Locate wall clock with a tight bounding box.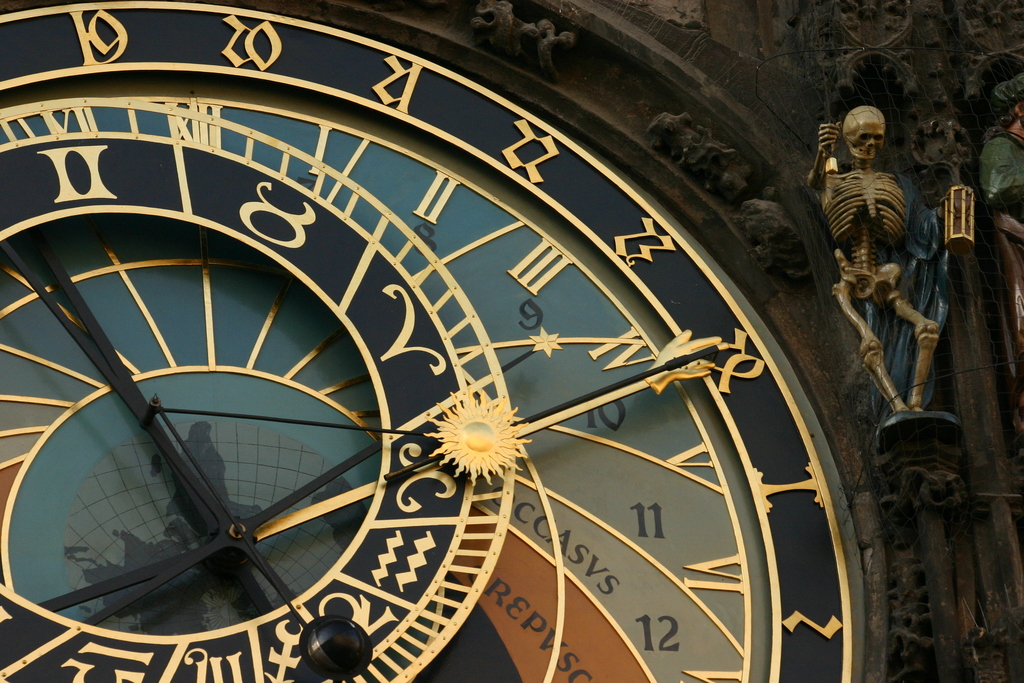
(1,0,900,682).
